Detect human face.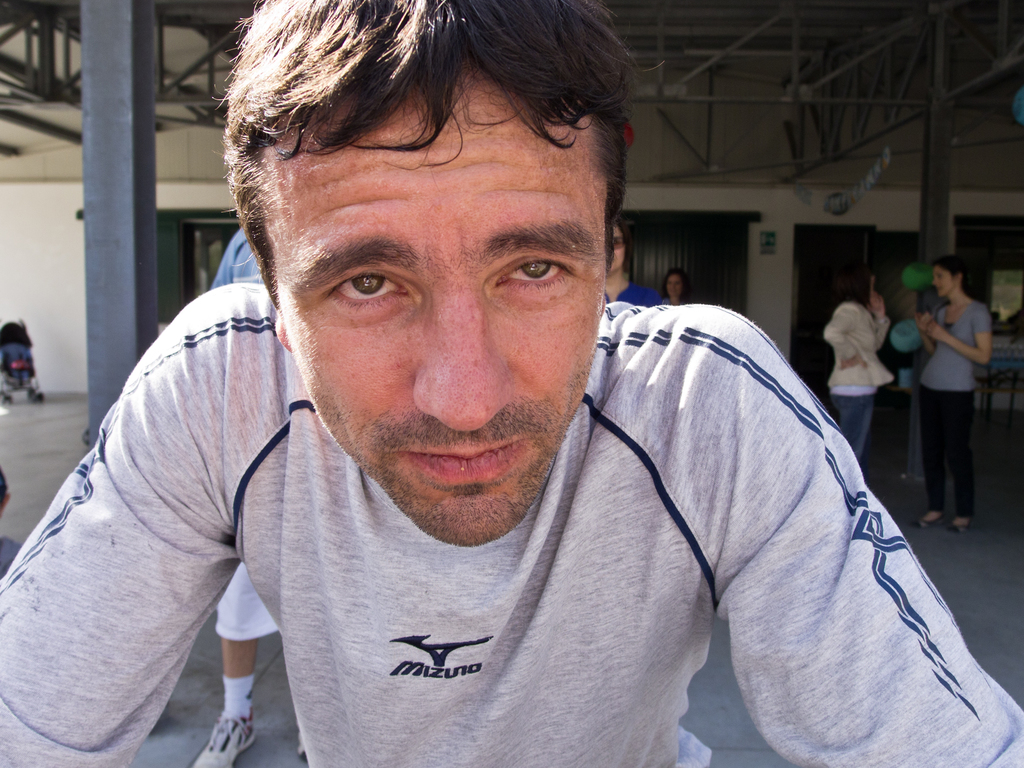
Detected at (left=611, top=224, right=628, bottom=272).
